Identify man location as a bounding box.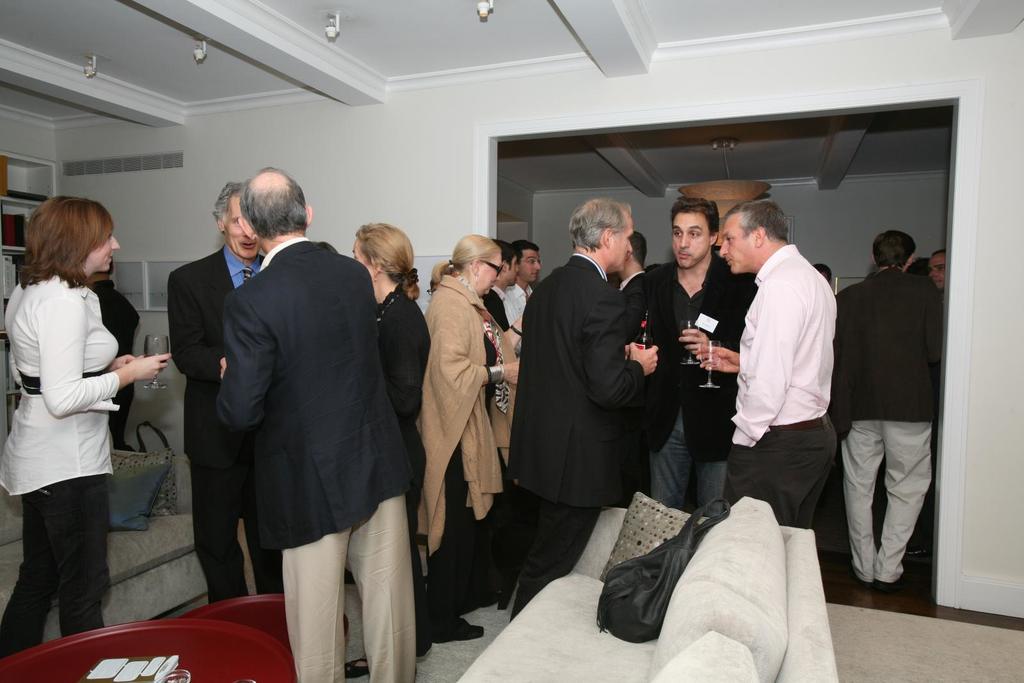
crop(636, 188, 749, 521).
